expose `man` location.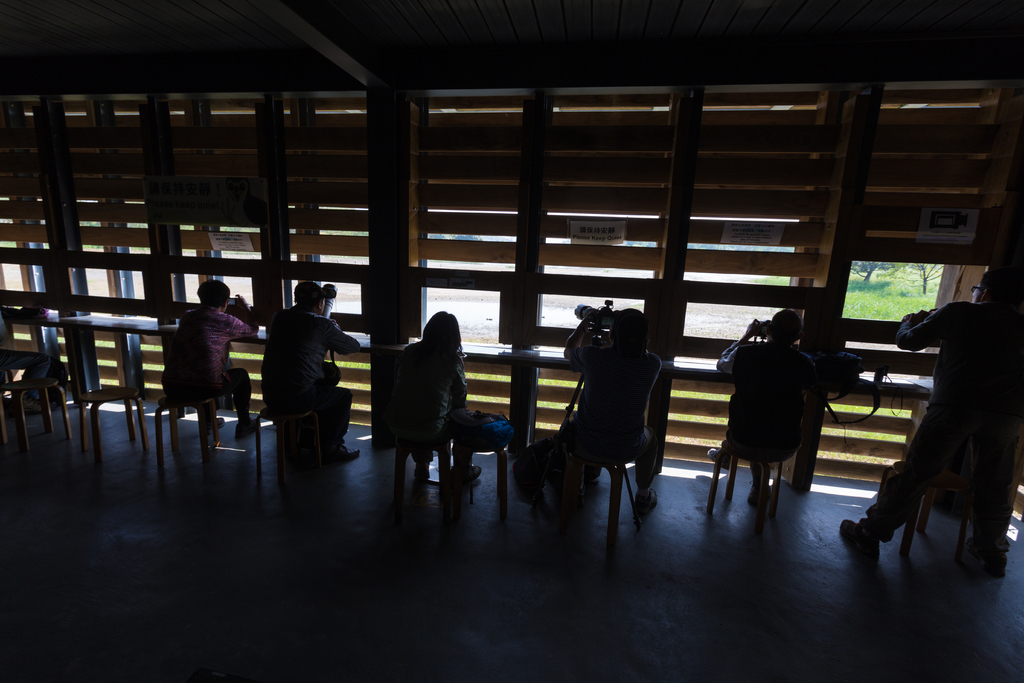
Exposed at locate(265, 278, 365, 465).
